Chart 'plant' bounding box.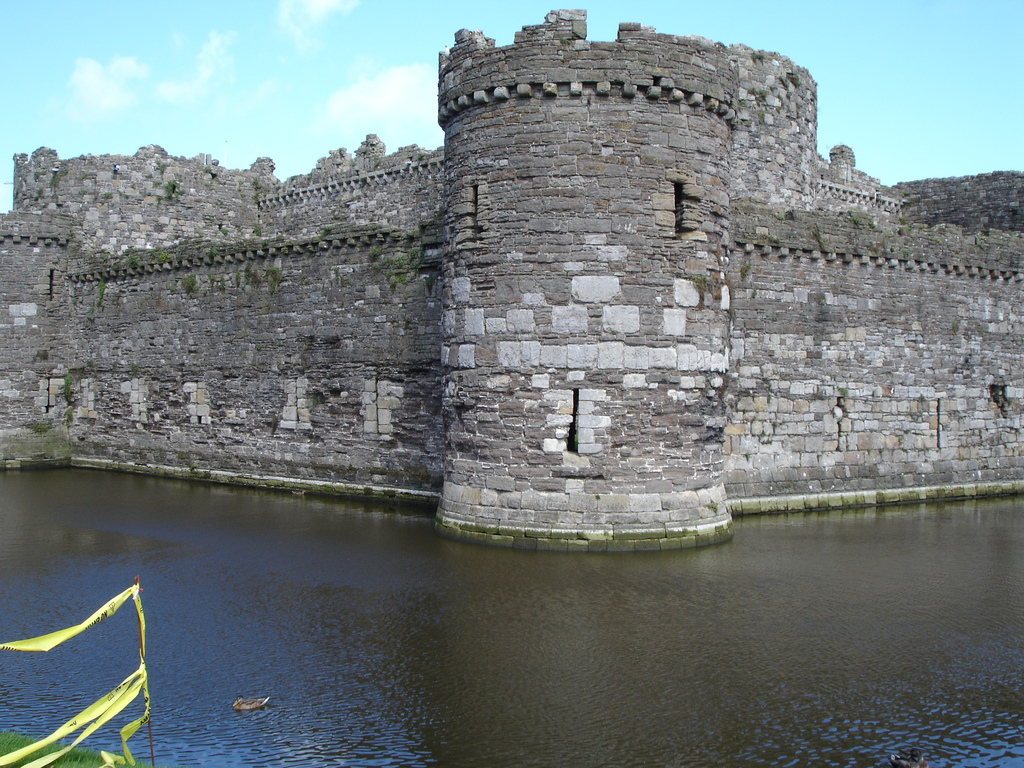
Charted: box(318, 225, 330, 236).
